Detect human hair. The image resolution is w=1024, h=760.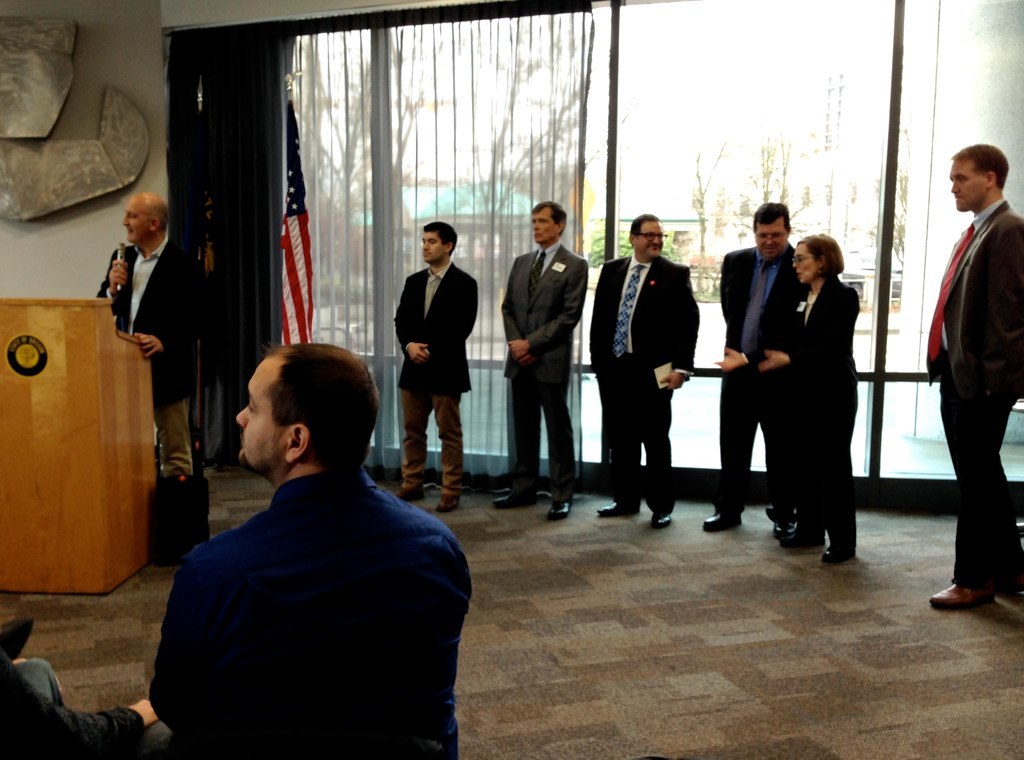
222, 345, 350, 460.
